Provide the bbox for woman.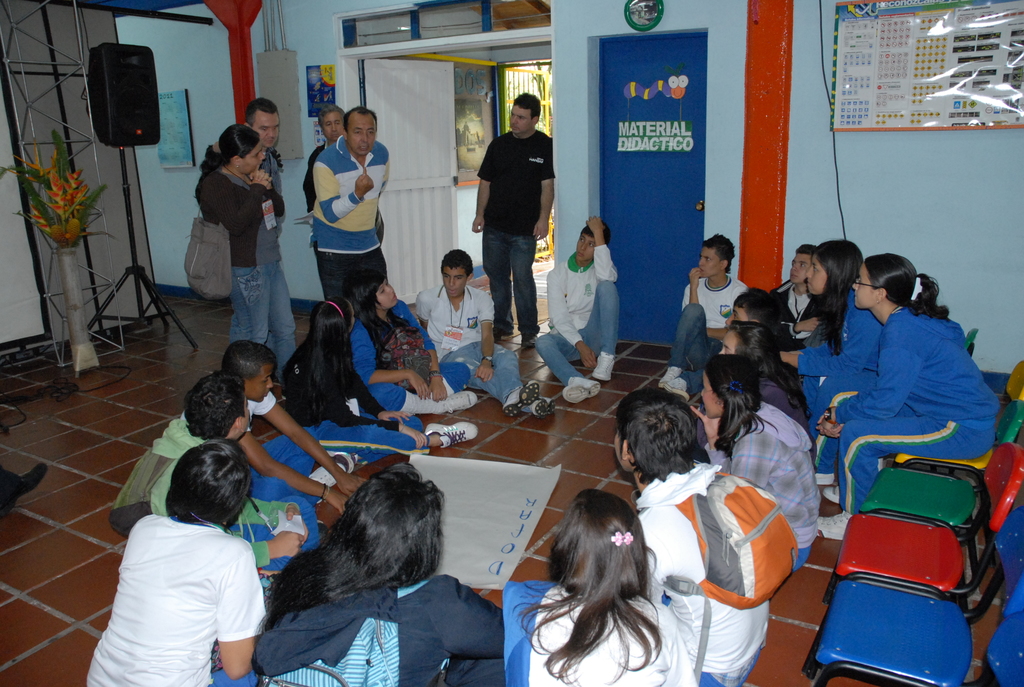
<box>253,459,509,686</box>.
